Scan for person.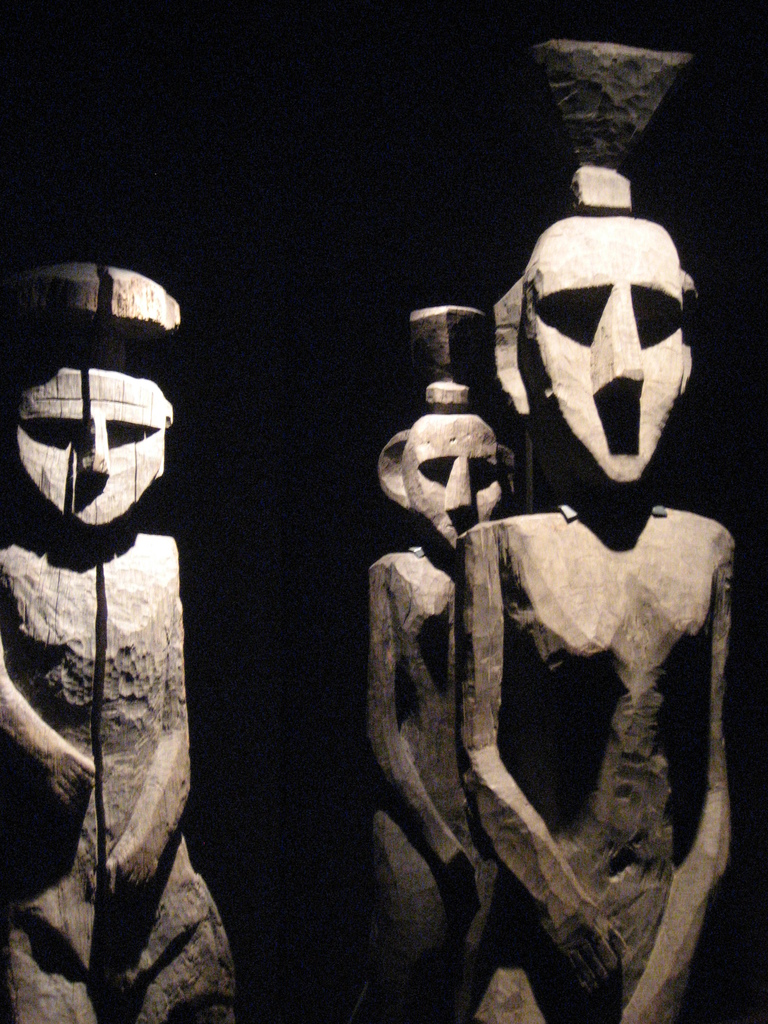
Scan result: {"left": 455, "top": 42, "right": 730, "bottom": 1023}.
